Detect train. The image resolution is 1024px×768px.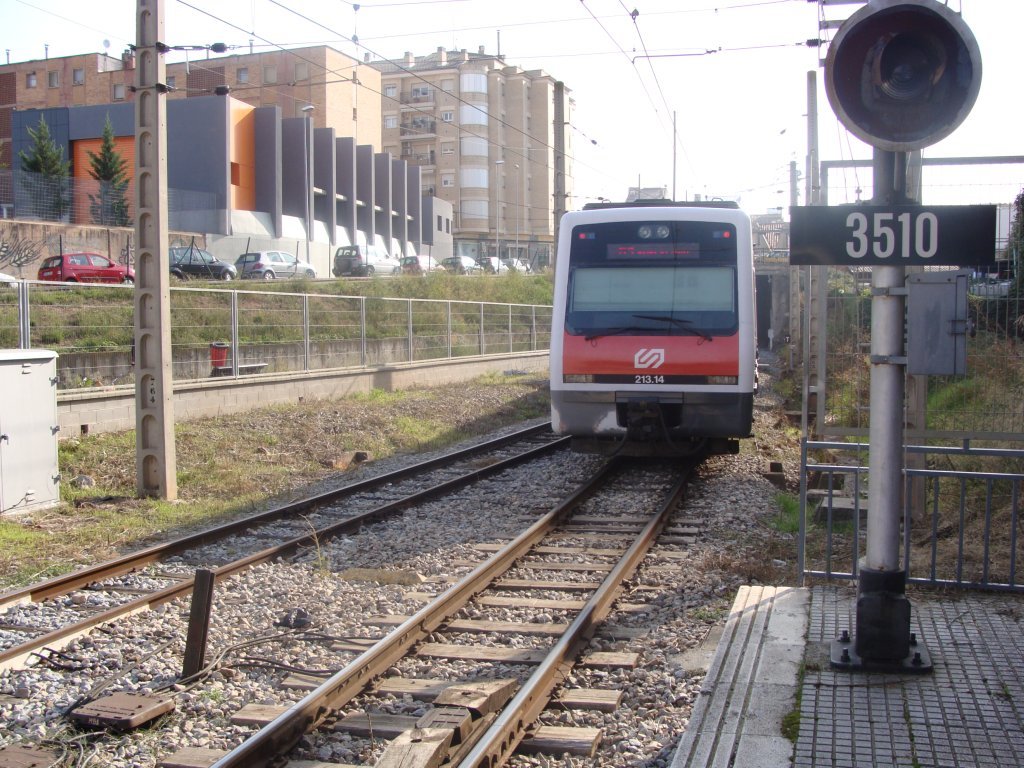
<bbox>548, 199, 762, 462</bbox>.
